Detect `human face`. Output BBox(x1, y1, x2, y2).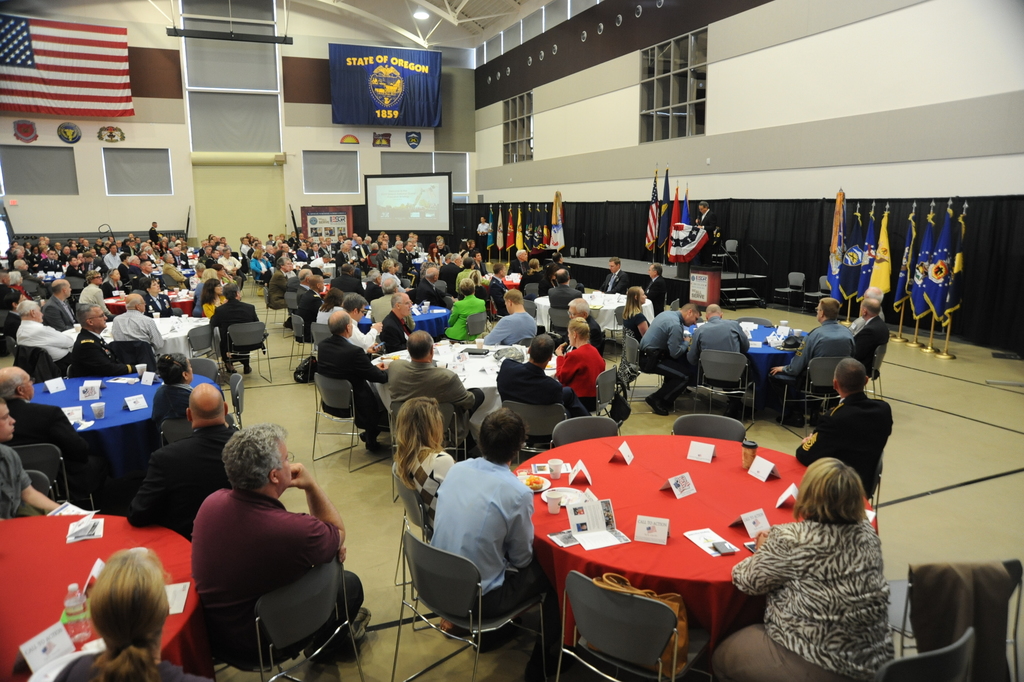
BBox(111, 246, 117, 252).
